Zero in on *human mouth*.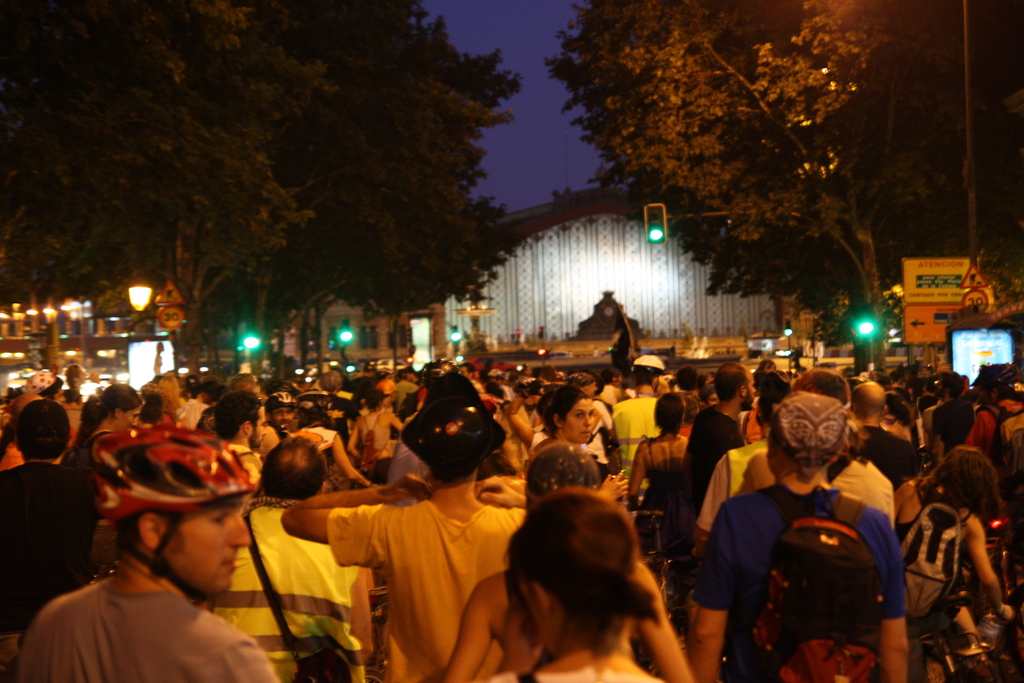
Zeroed in: 575 425 595 436.
